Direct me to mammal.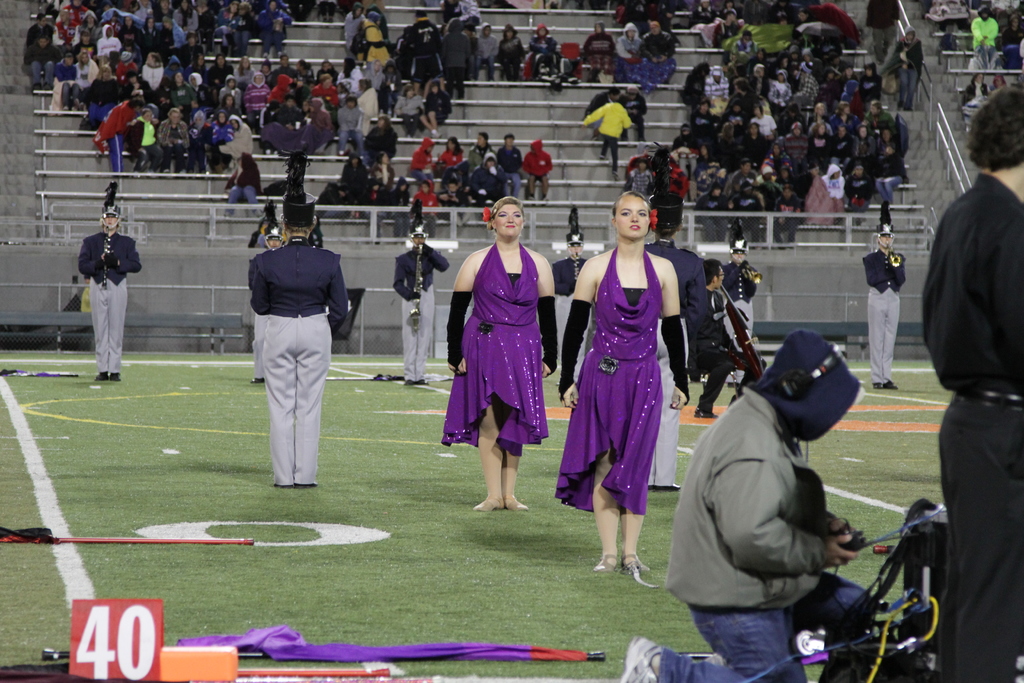
Direction: bbox(854, 125, 877, 169).
